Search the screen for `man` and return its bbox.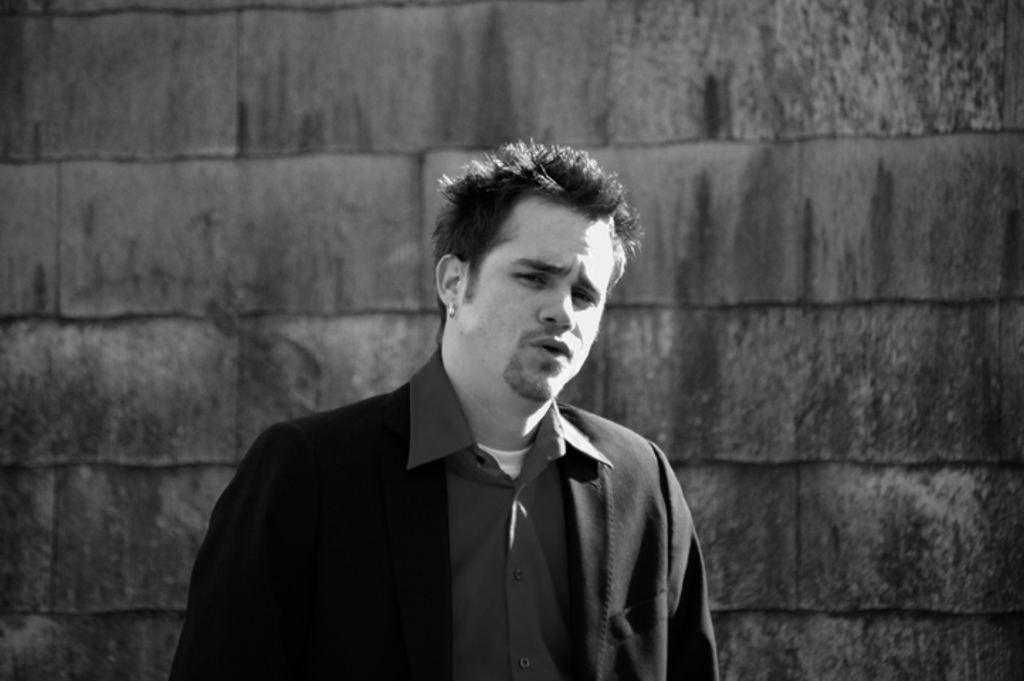
Found: <region>179, 156, 729, 663</region>.
